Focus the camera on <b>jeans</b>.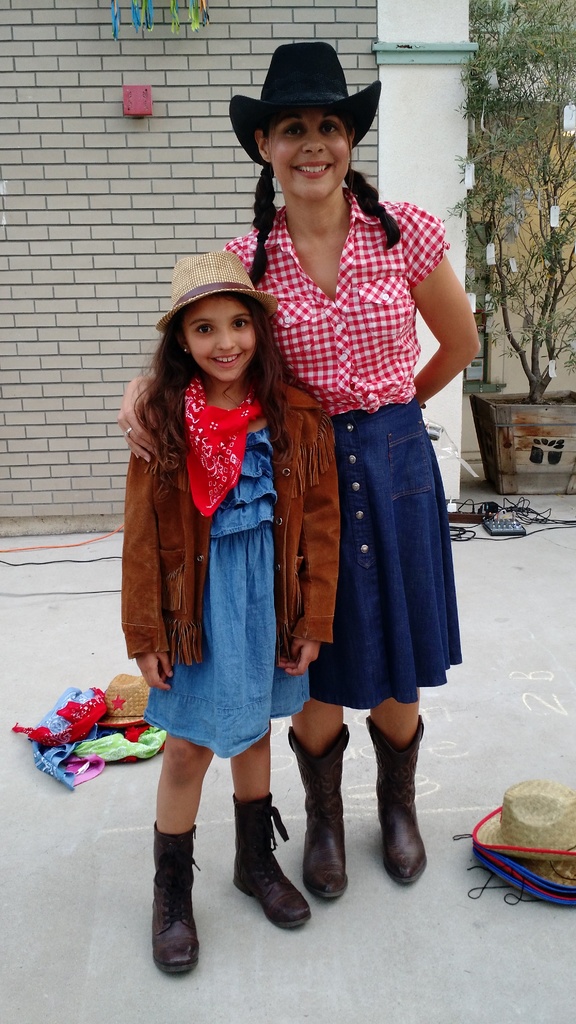
Focus region: x1=309 y1=406 x2=462 y2=705.
